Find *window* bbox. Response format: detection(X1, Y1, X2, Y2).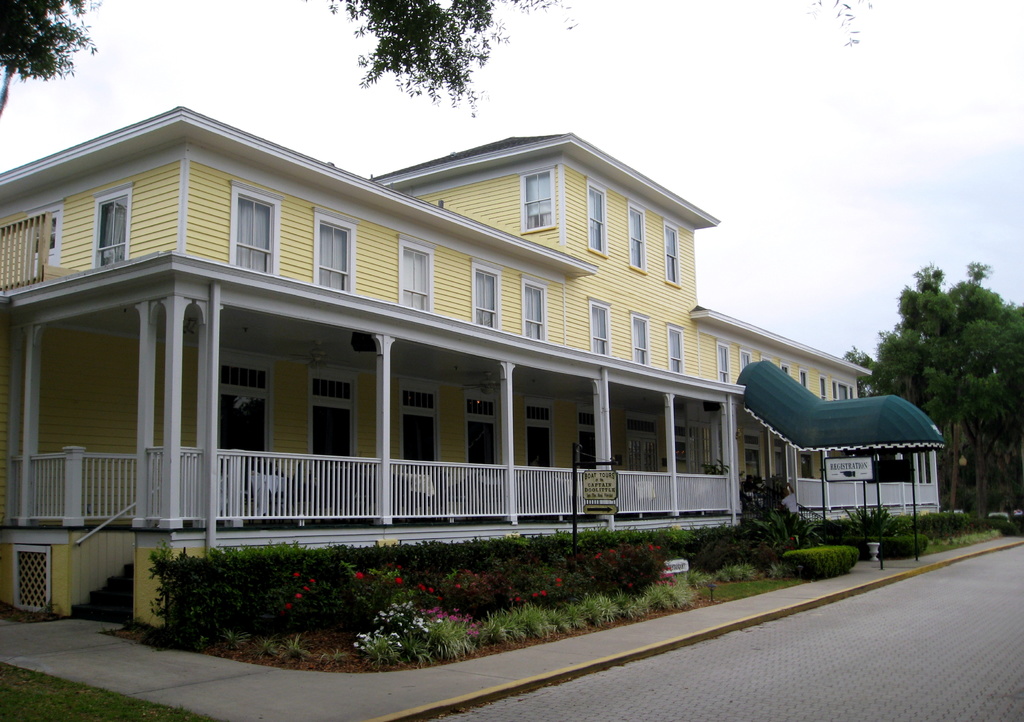
detection(96, 198, 127, 264).
